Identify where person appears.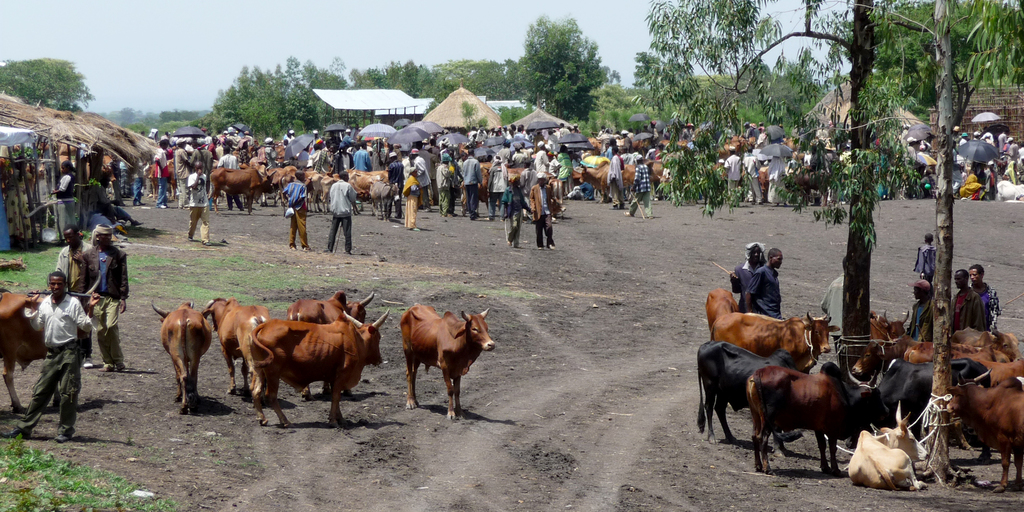
Appears at {"left": 20, "top": 252, "right": 79, "bottom": 441}.
